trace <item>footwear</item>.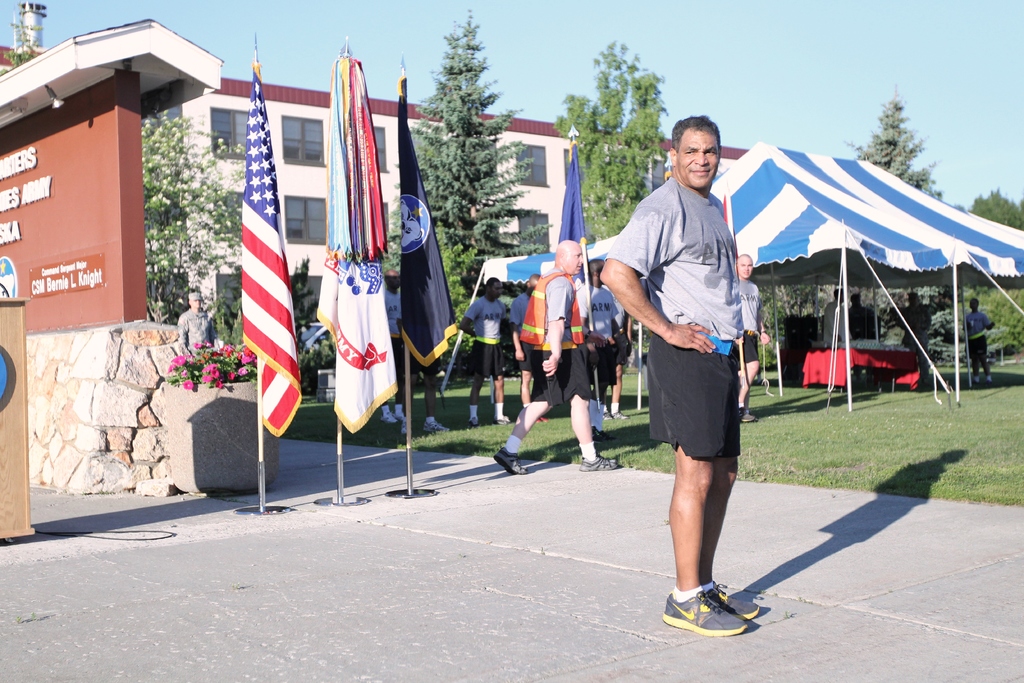
Traced to [380,410,398,423].
